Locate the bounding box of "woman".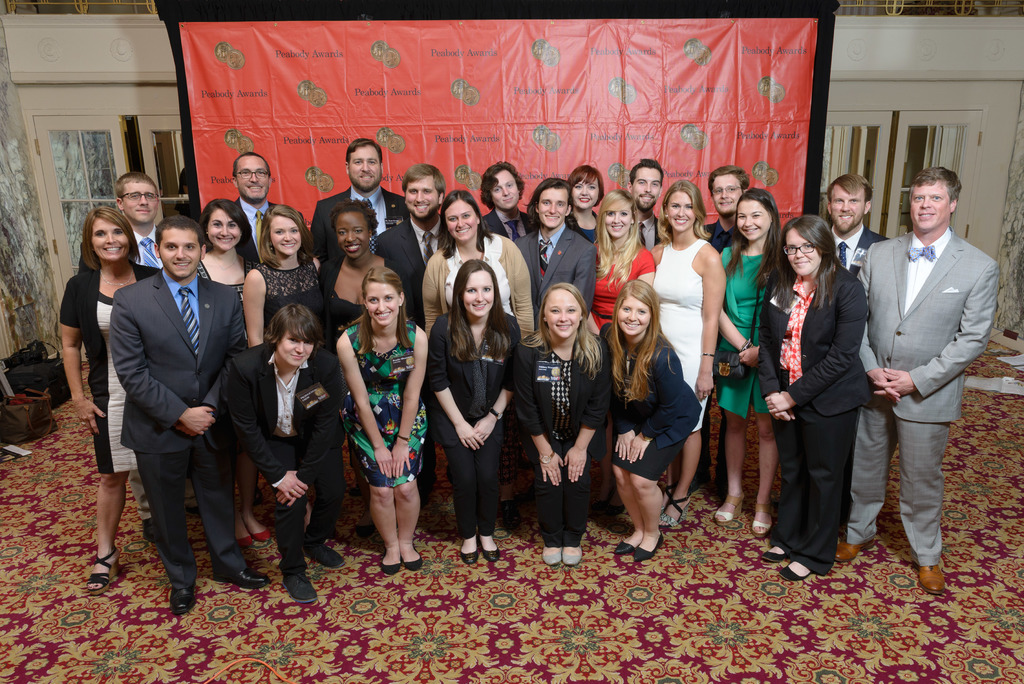
Bounding box: Rect(241, 207, 333, 539).
